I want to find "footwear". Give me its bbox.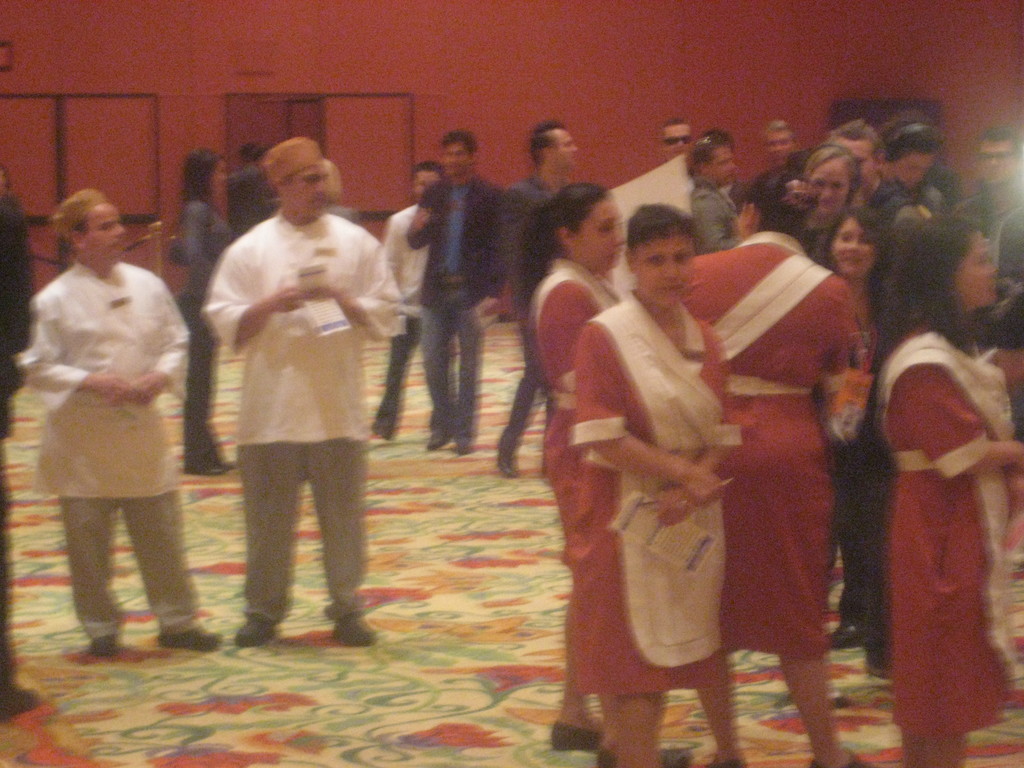
<bbox>234, 612, 279, 651</bbox>.
